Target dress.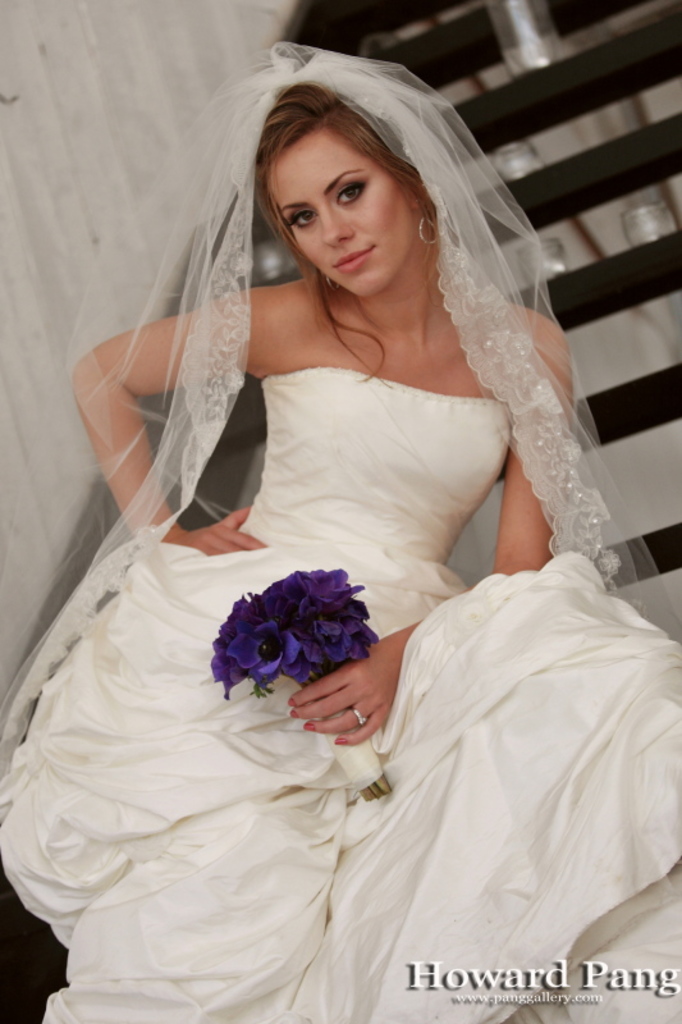
Target region: pyautogui.locateOnScreen(0, 356, 681, 1023).
